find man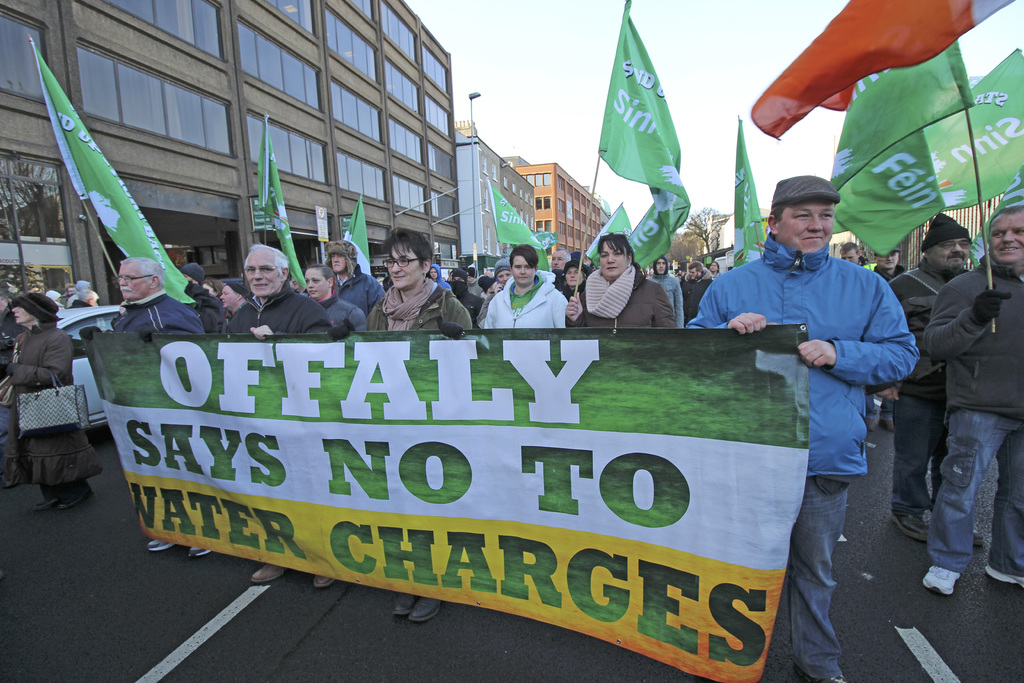
{"left": 644, "top": 254, "right": 685, "bottom": 329}
